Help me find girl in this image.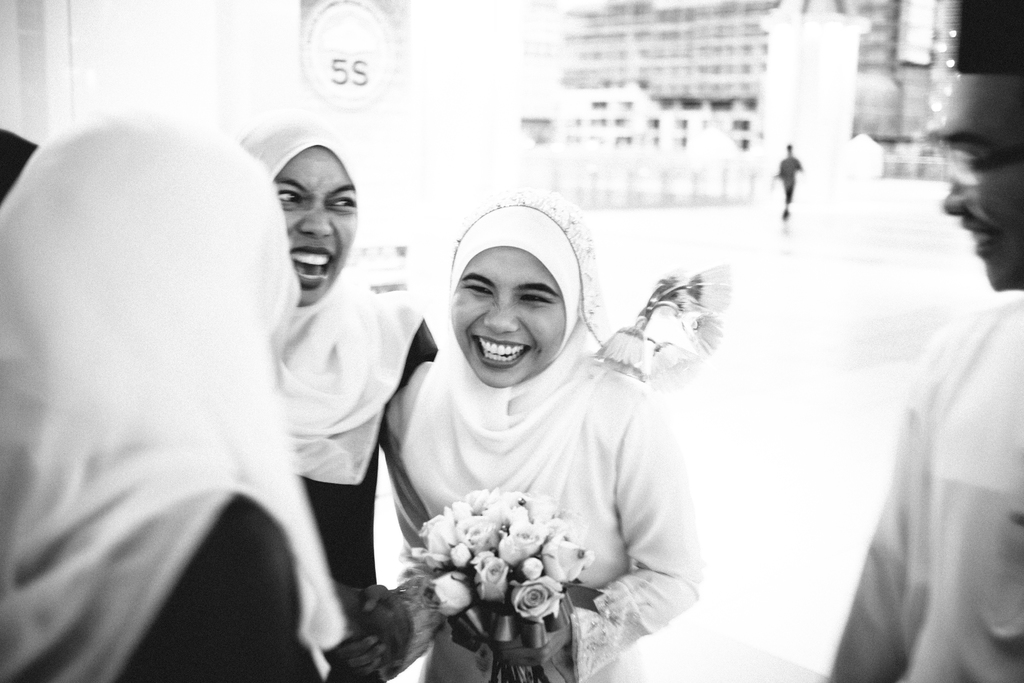
Found it: [227,109,444,682].
